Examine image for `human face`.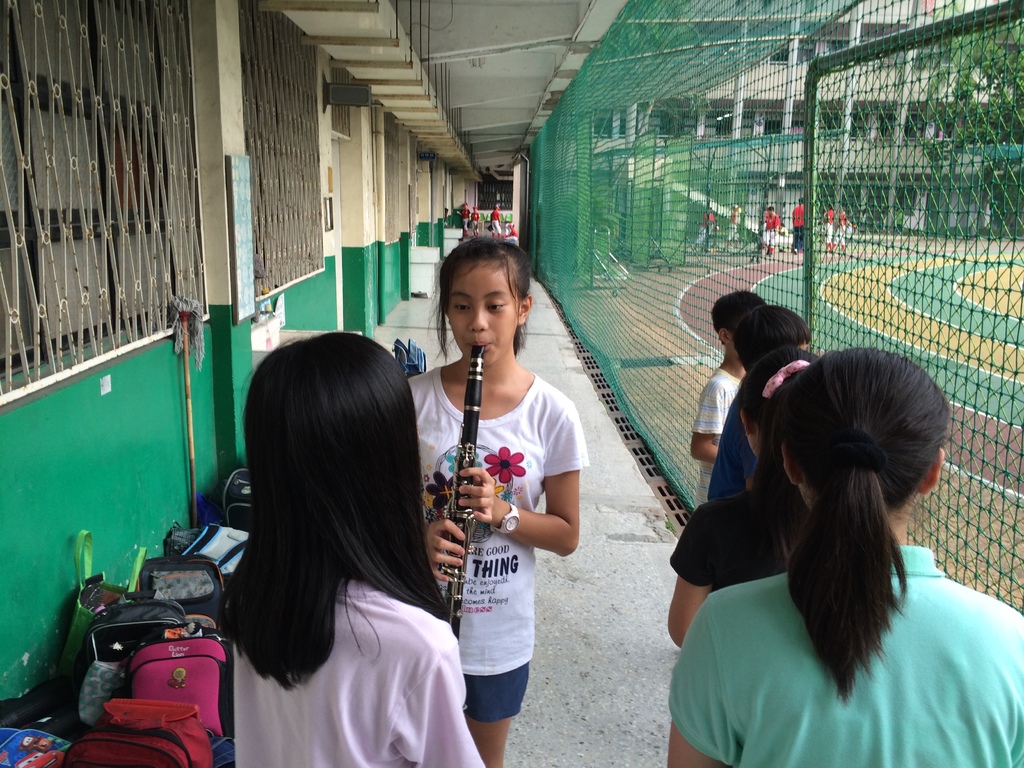
Examination result: [left=446, top=264, right=516, bottom=362].
